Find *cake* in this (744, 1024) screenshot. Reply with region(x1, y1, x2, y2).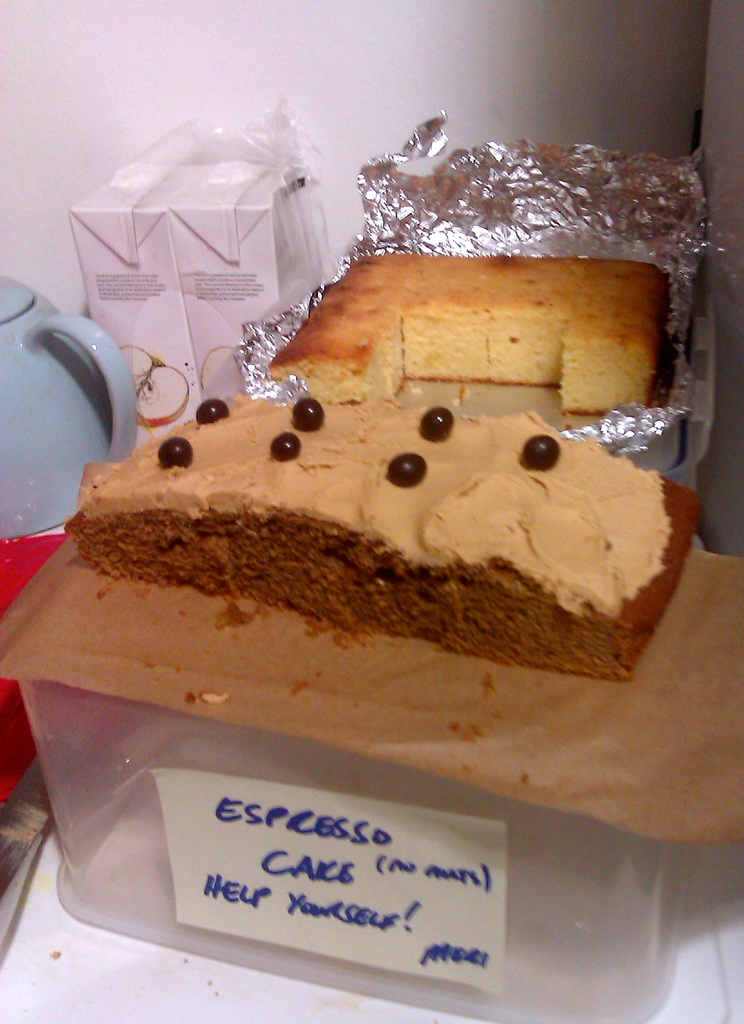
region(67, 392, 700, 685).
